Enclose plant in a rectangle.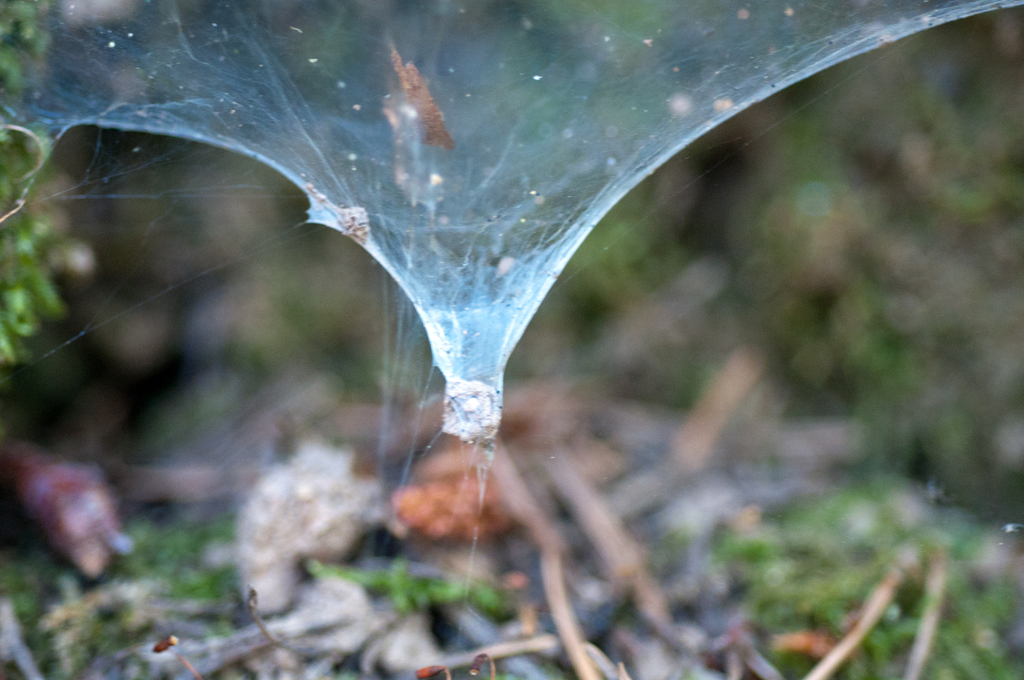
(301,556,474,617).
